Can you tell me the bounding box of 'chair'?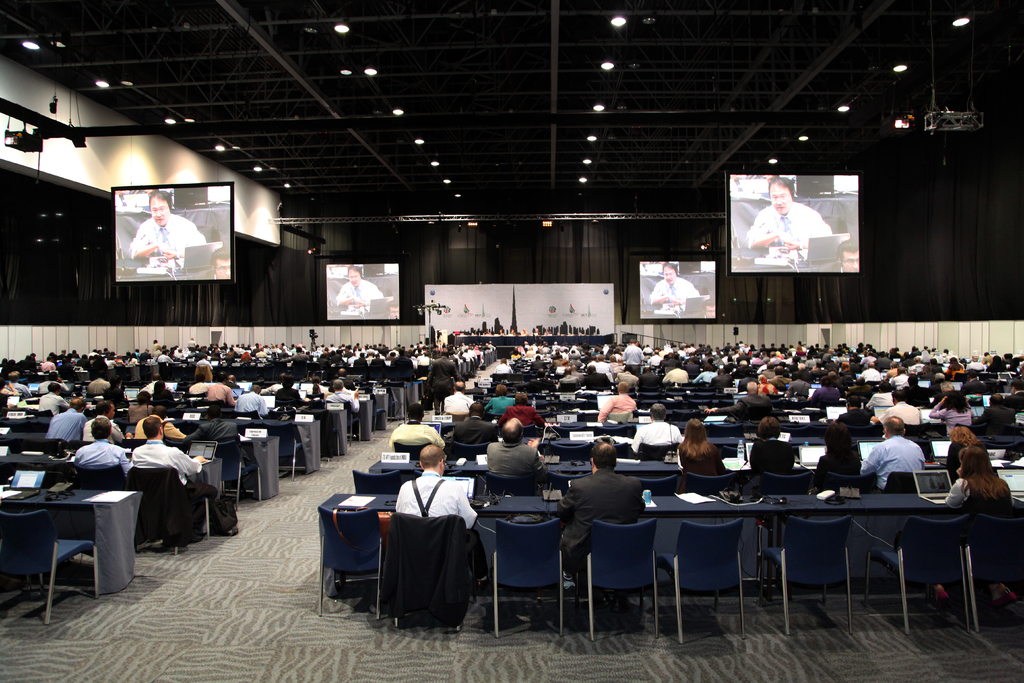
region(545, 441, 588, 461).
